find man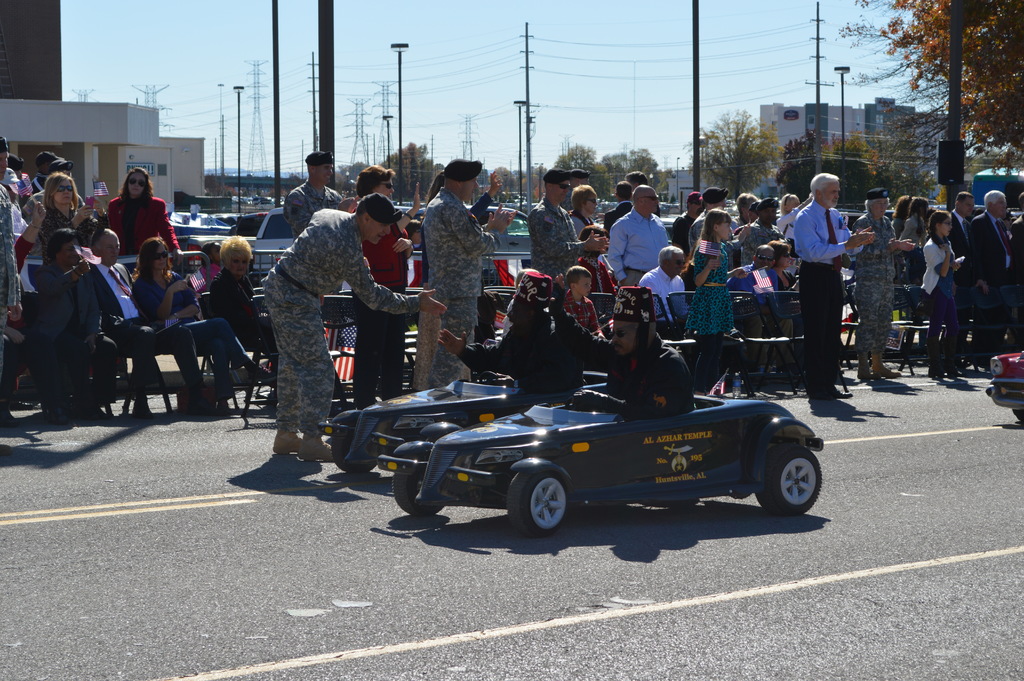
box=[627, 242, 700, 325]
